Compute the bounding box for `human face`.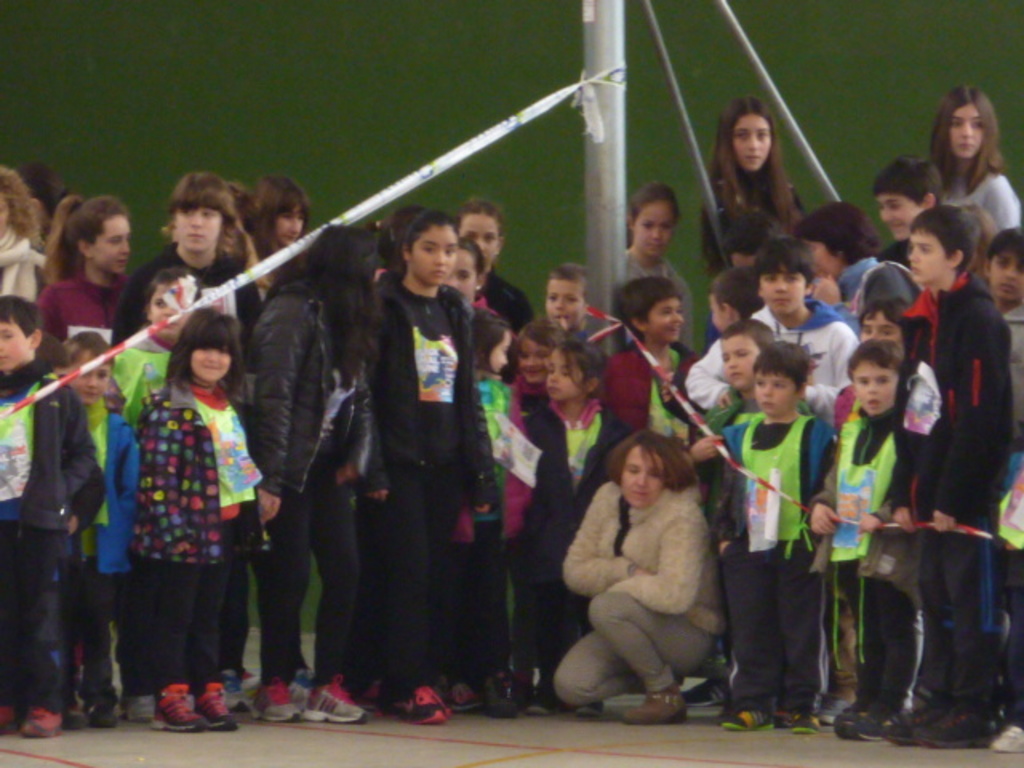
select_region(629, 200, 674, 254).
